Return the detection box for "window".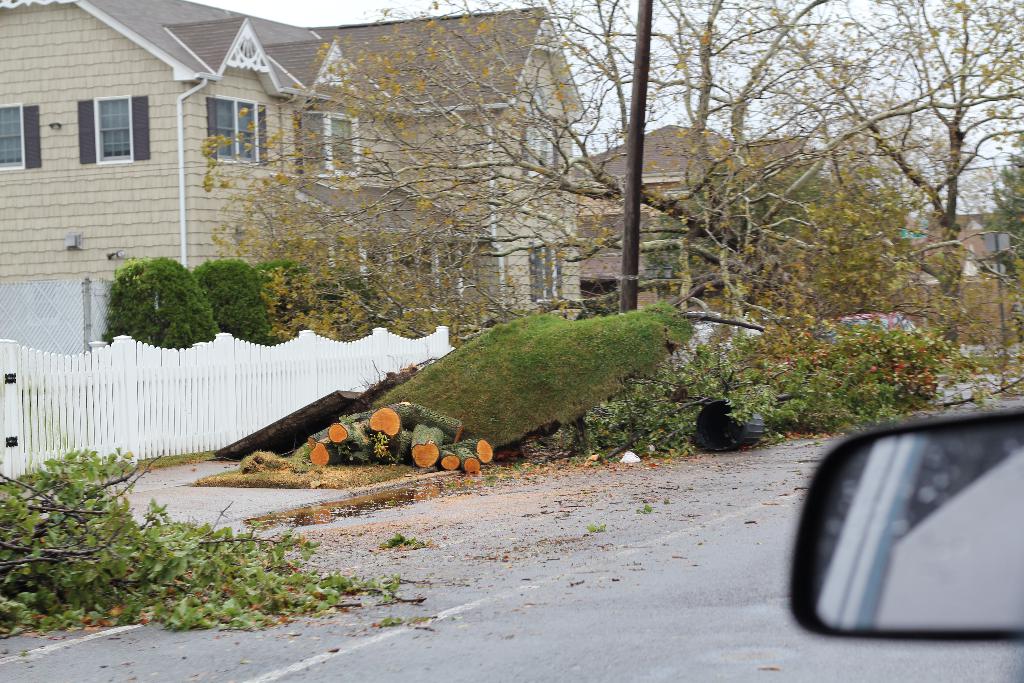
(left=205, top=97, right=266, bottom=167).
